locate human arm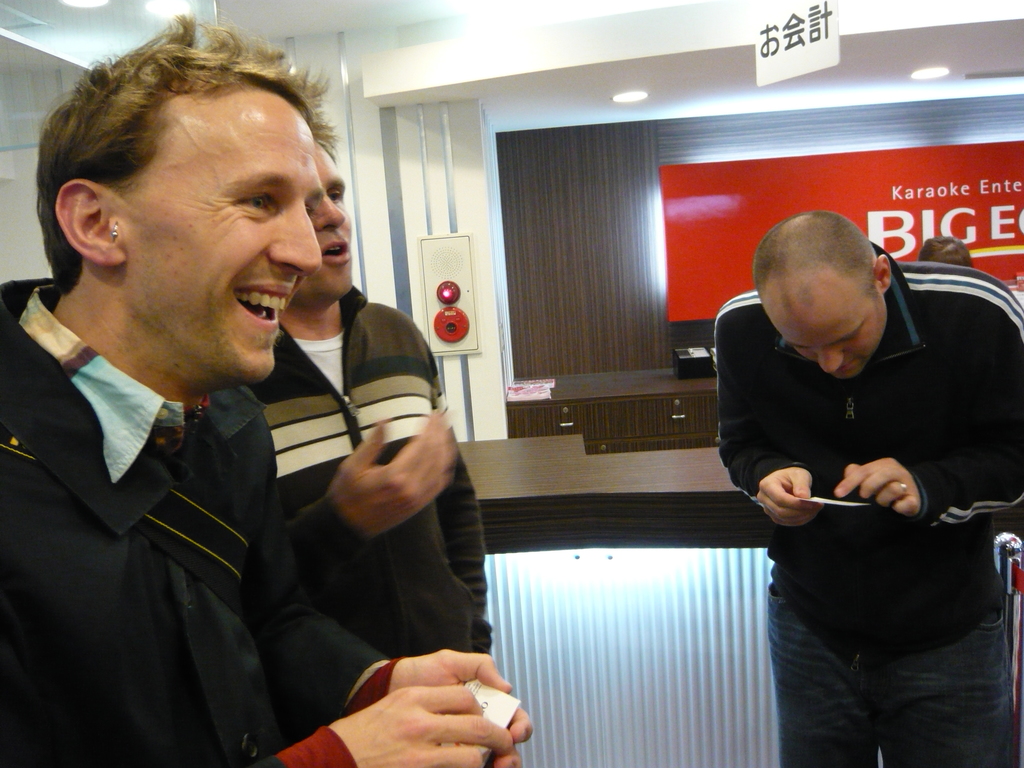
835:269:1023:529
